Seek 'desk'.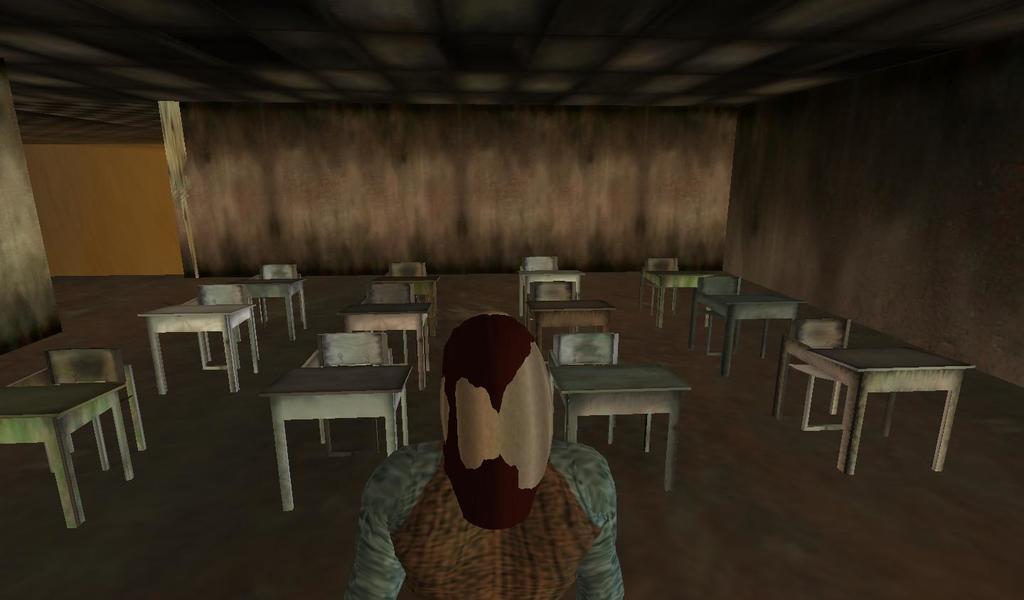
select_region(685, 284, 811, 384).
